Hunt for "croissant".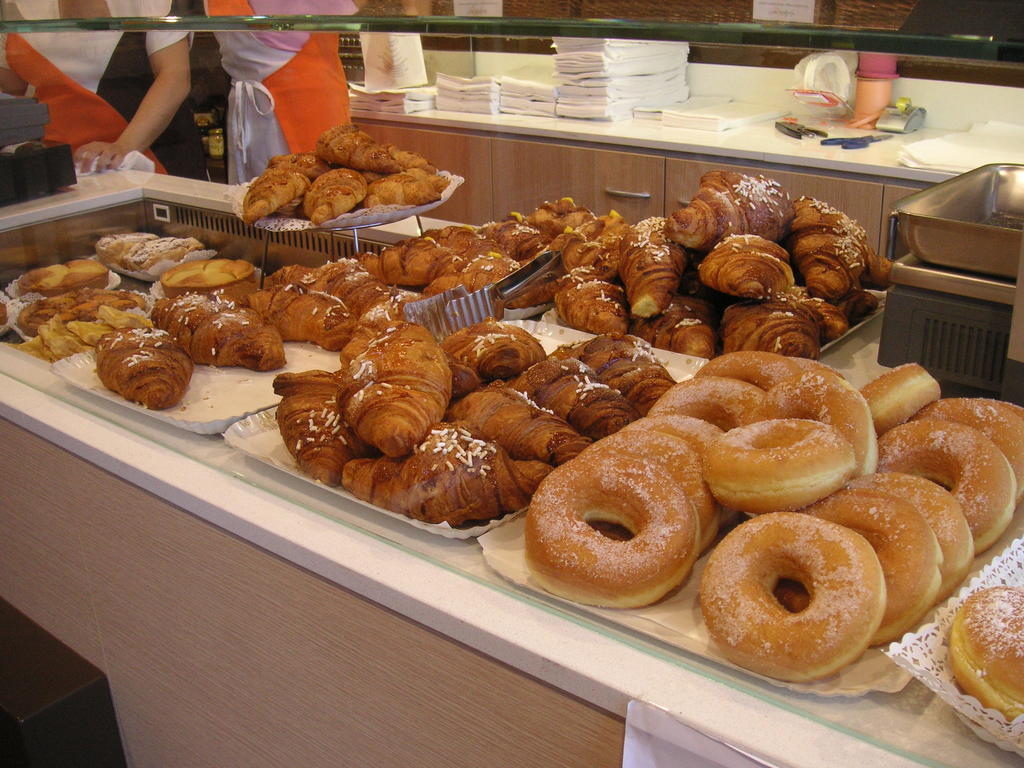
Hunted down at region(153, 299, 289, 369).
